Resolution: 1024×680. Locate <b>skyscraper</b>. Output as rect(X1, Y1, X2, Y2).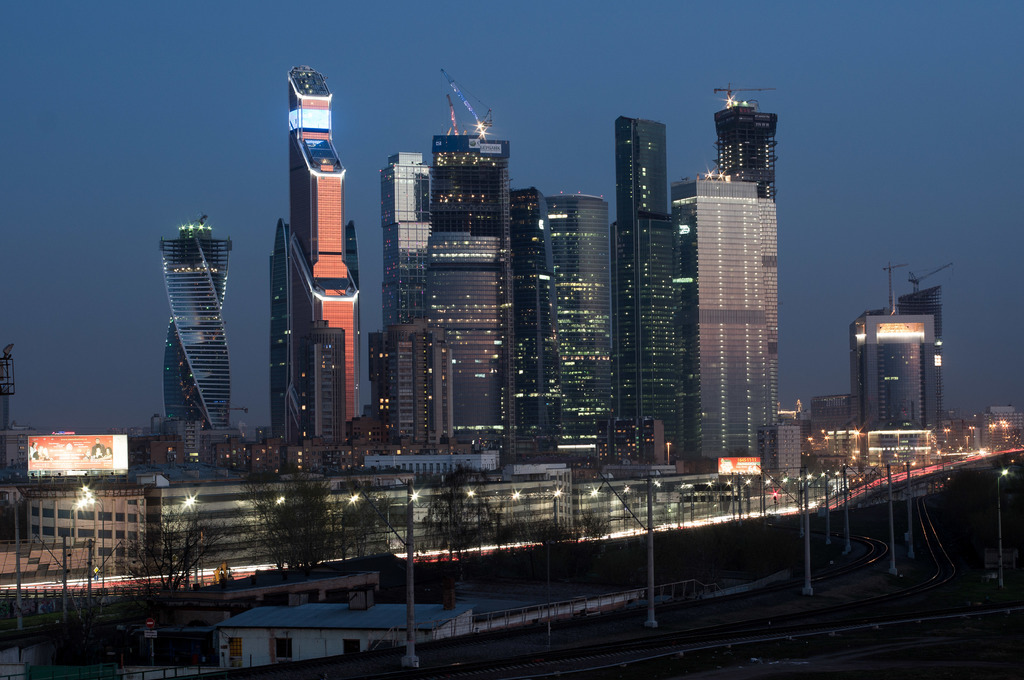
rect(714, 103, 783, 209).
